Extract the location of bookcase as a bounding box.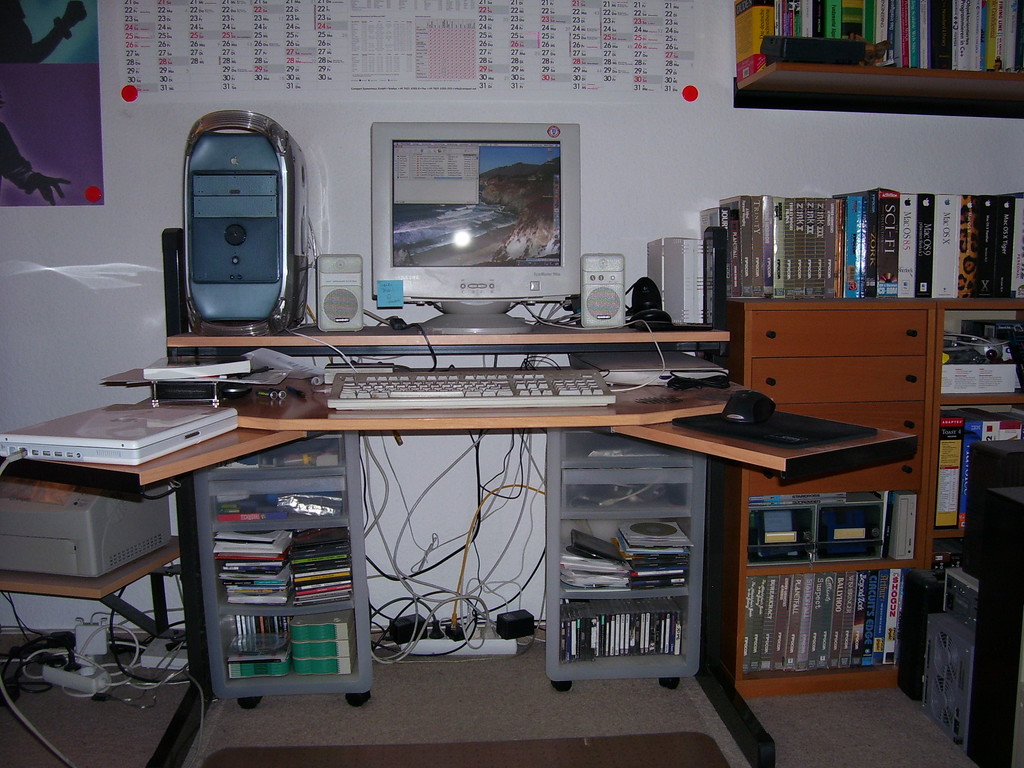
[184, 483, 386, 731].
